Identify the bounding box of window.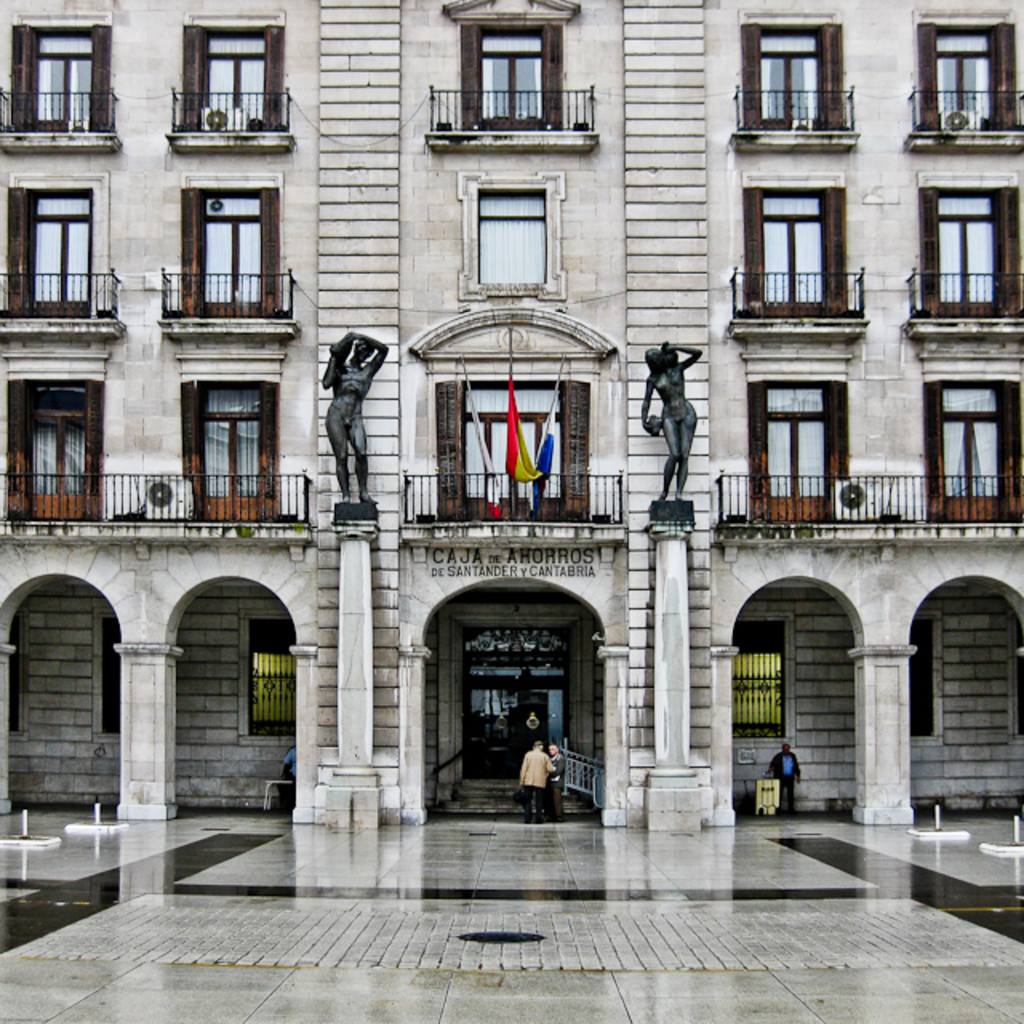
box=[13, 24, 106, 131].
